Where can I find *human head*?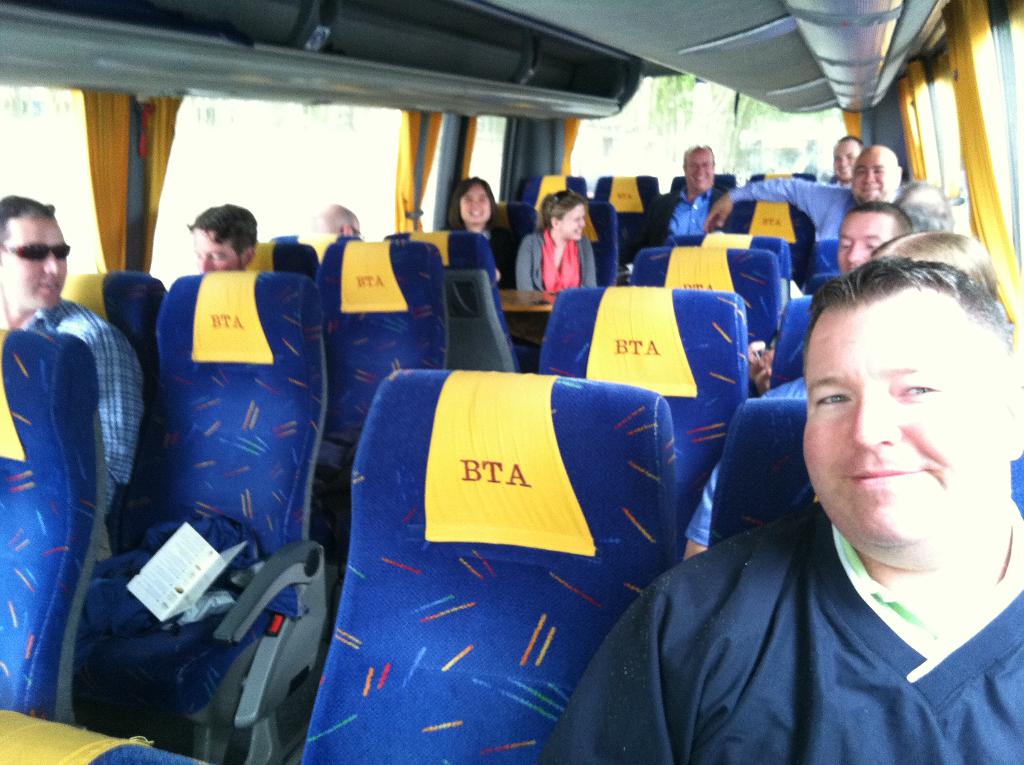
You can find it at rect(895, 181, 950, 229).
